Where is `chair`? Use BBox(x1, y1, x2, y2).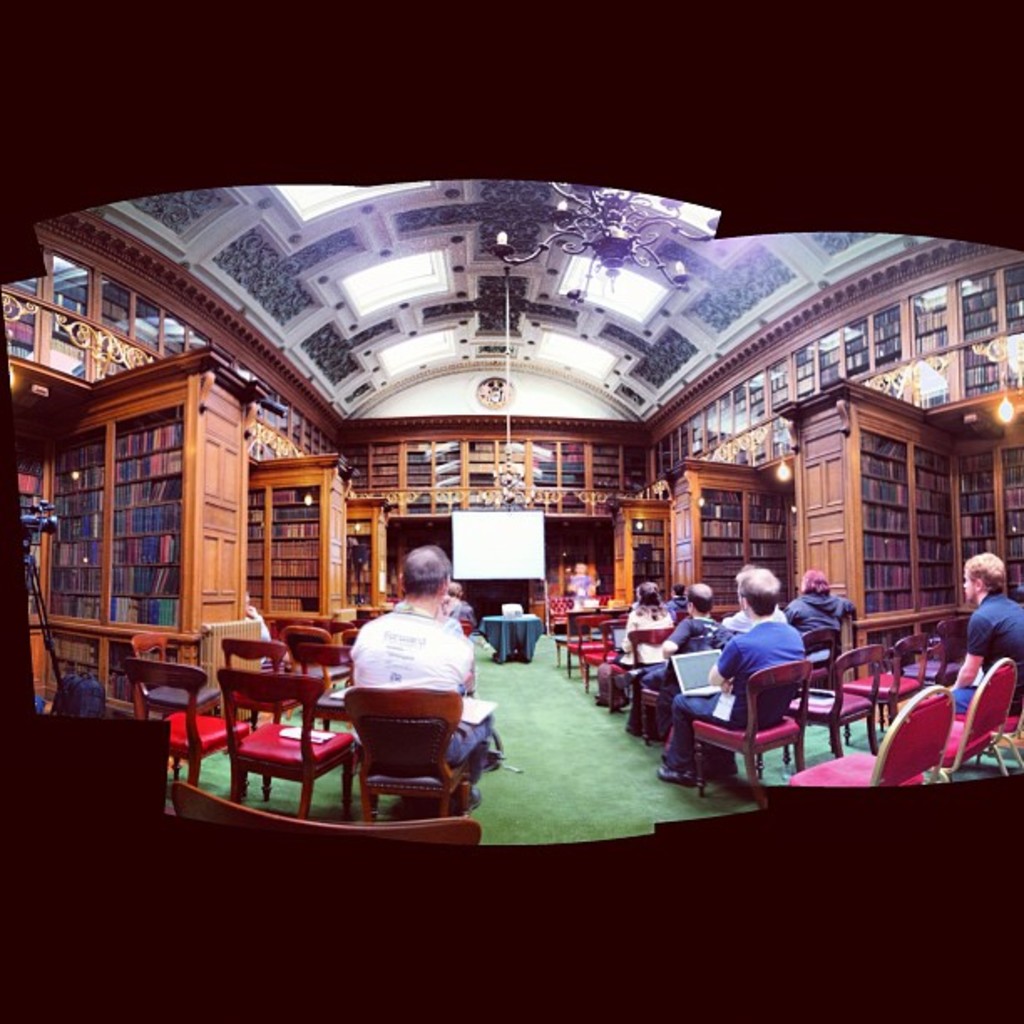
BBox(125, 656, 244, 793).
